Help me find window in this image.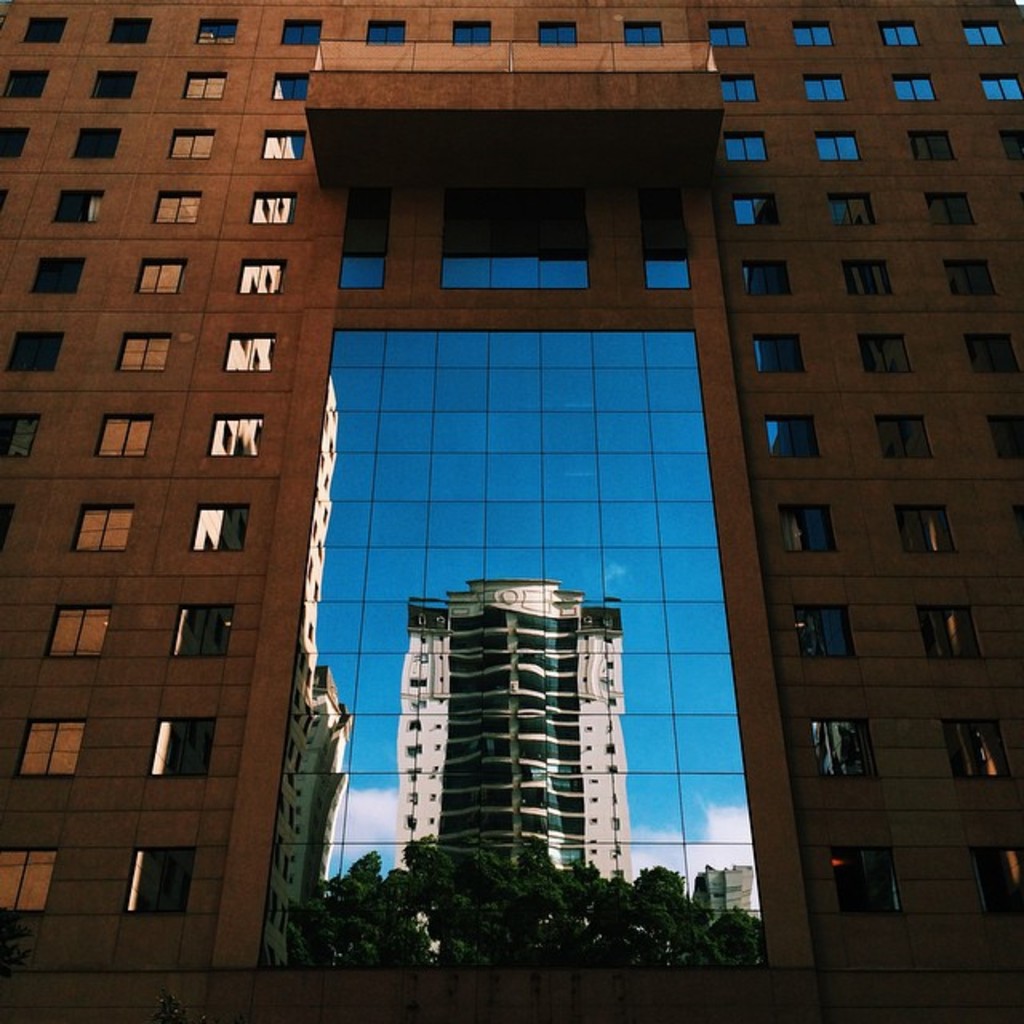
Found it: 368, 24, 403, 40.
